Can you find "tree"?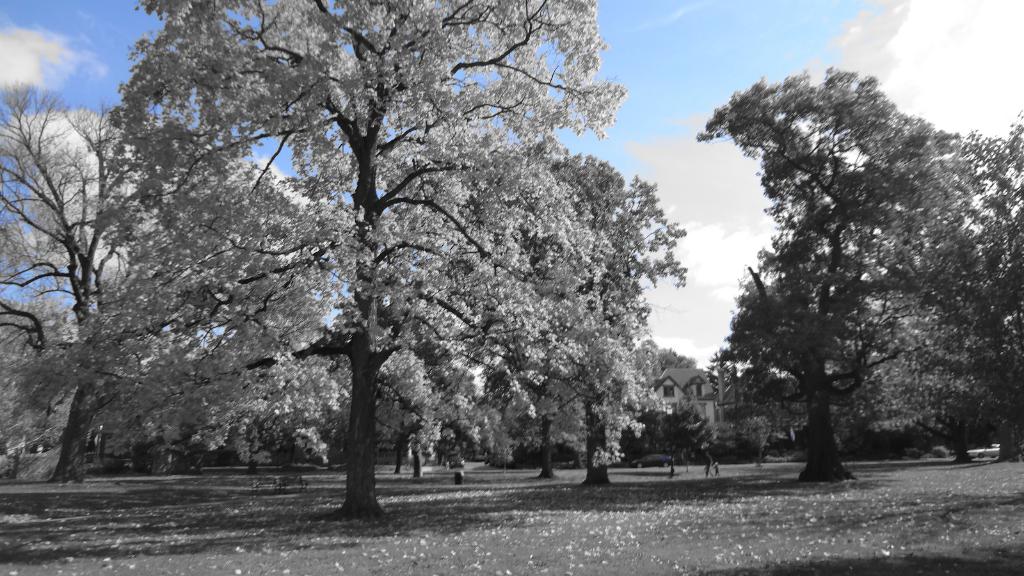
Yes, bounding box: (0, 0, 650, 518).
